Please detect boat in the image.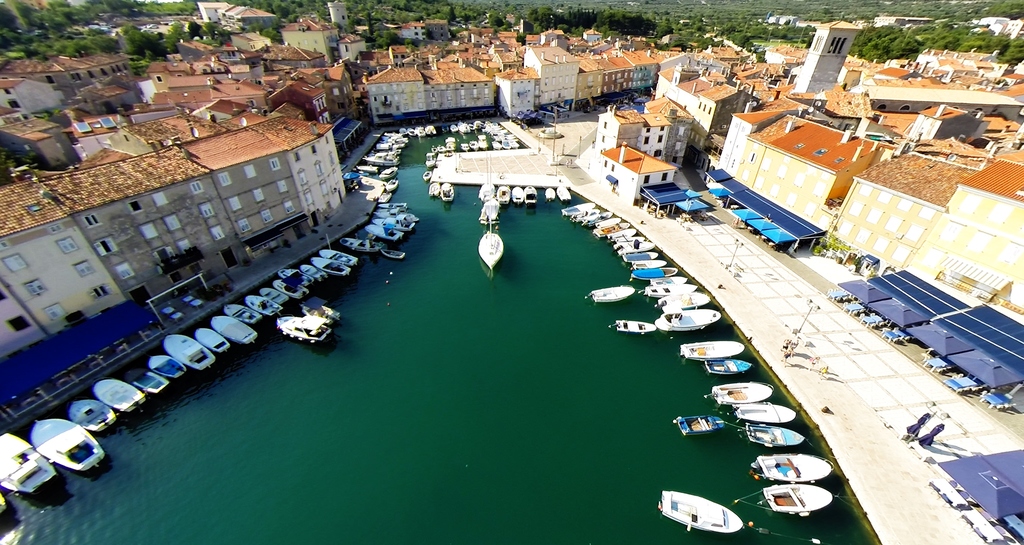
bbox=(633, 264, 663, 272).
